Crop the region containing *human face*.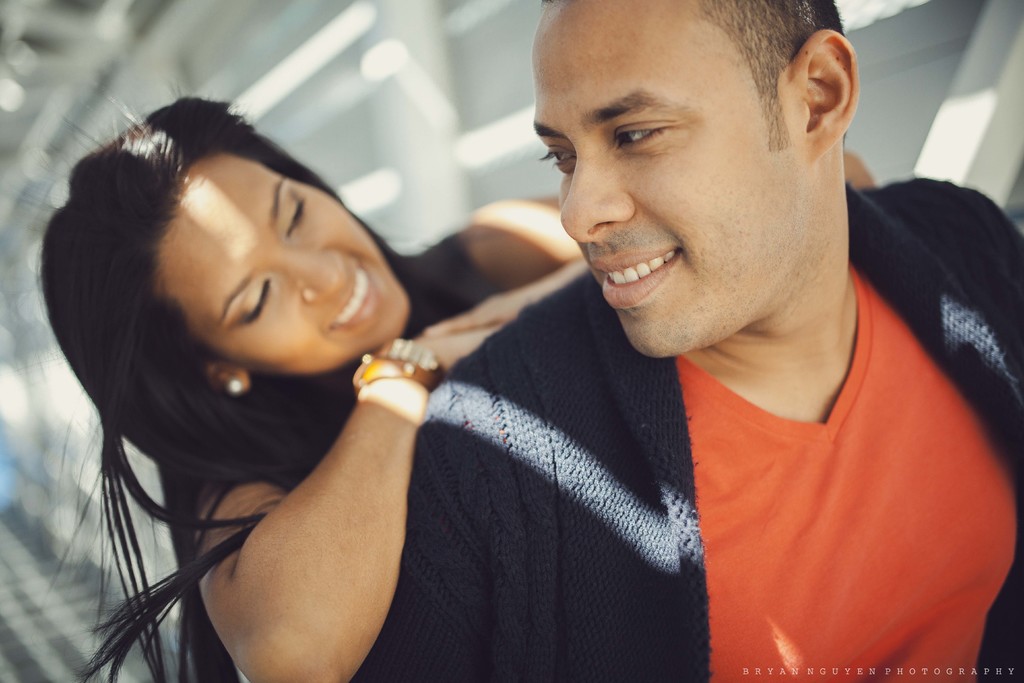
Crop region: locate(529, 17, 798, 359).
